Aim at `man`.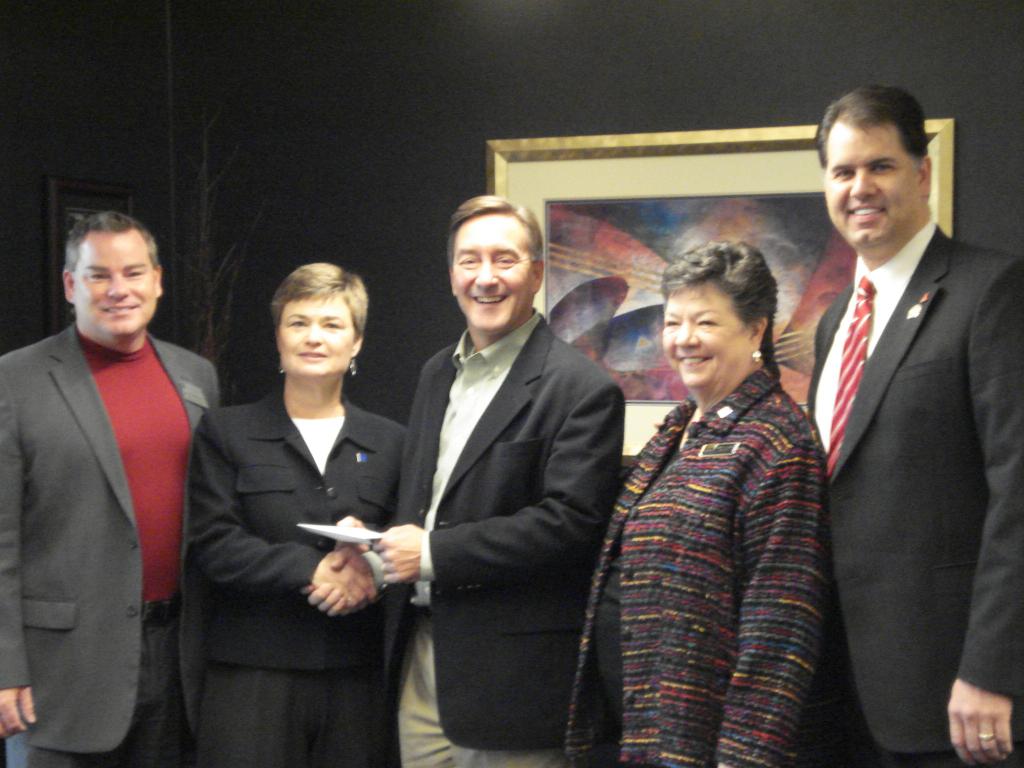
Aimed at <bbox>800, 77, 1023, 767</bbox>.
